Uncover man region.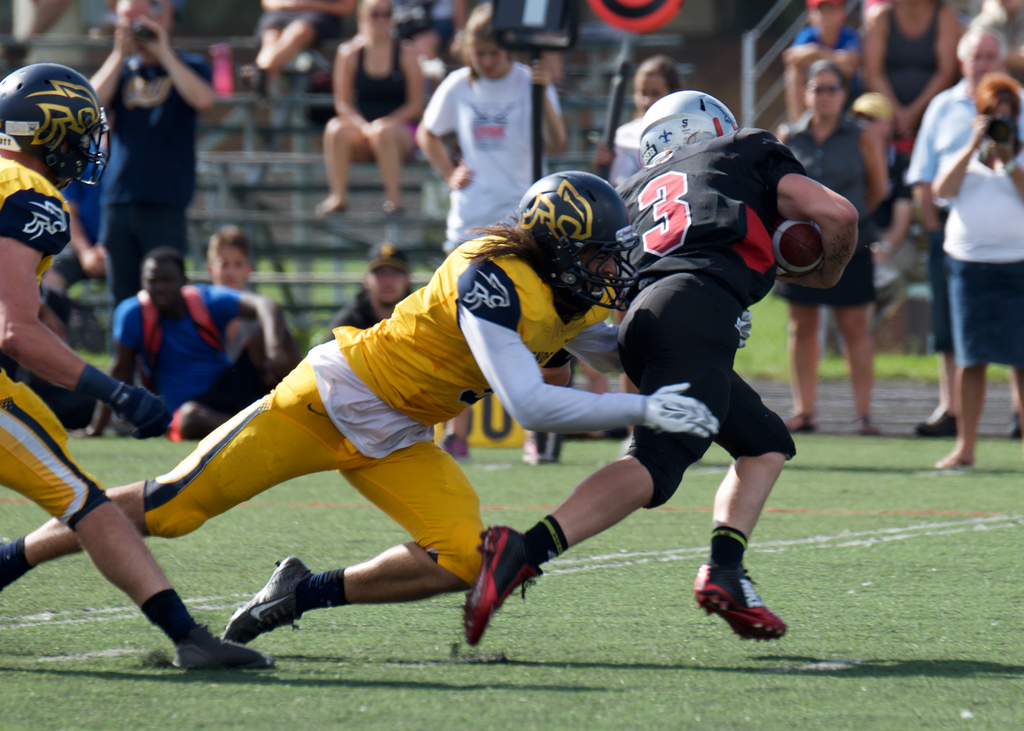
Uncovered: [0, 63, 272, 671].
